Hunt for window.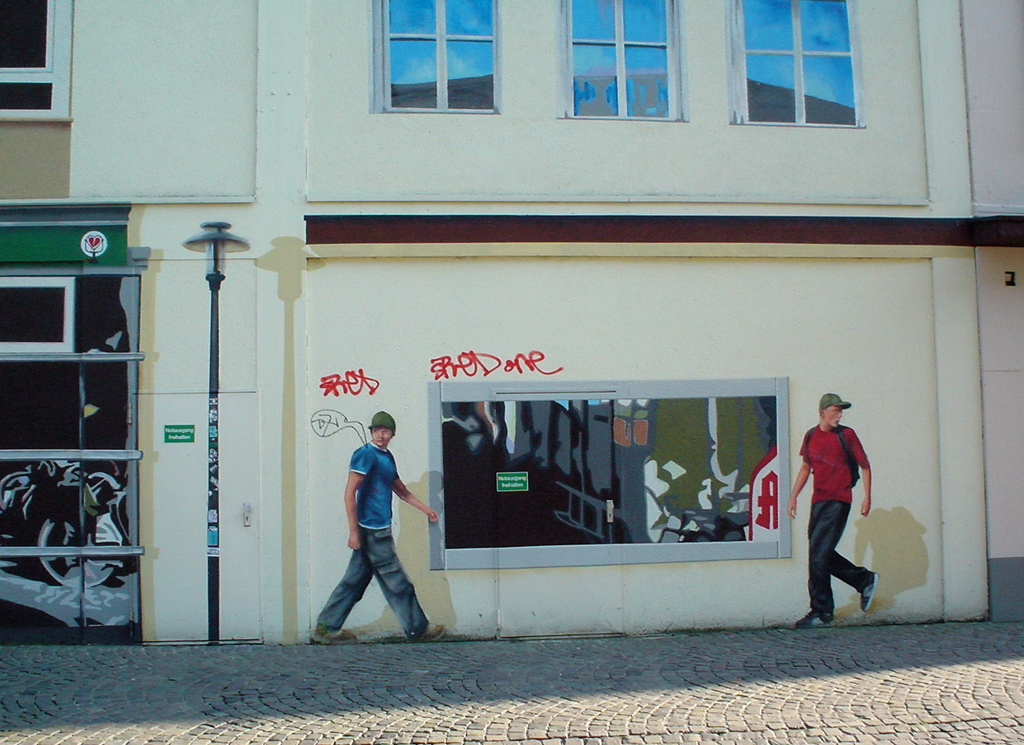
Hunted down at crop(372, 0, 504, 109).
